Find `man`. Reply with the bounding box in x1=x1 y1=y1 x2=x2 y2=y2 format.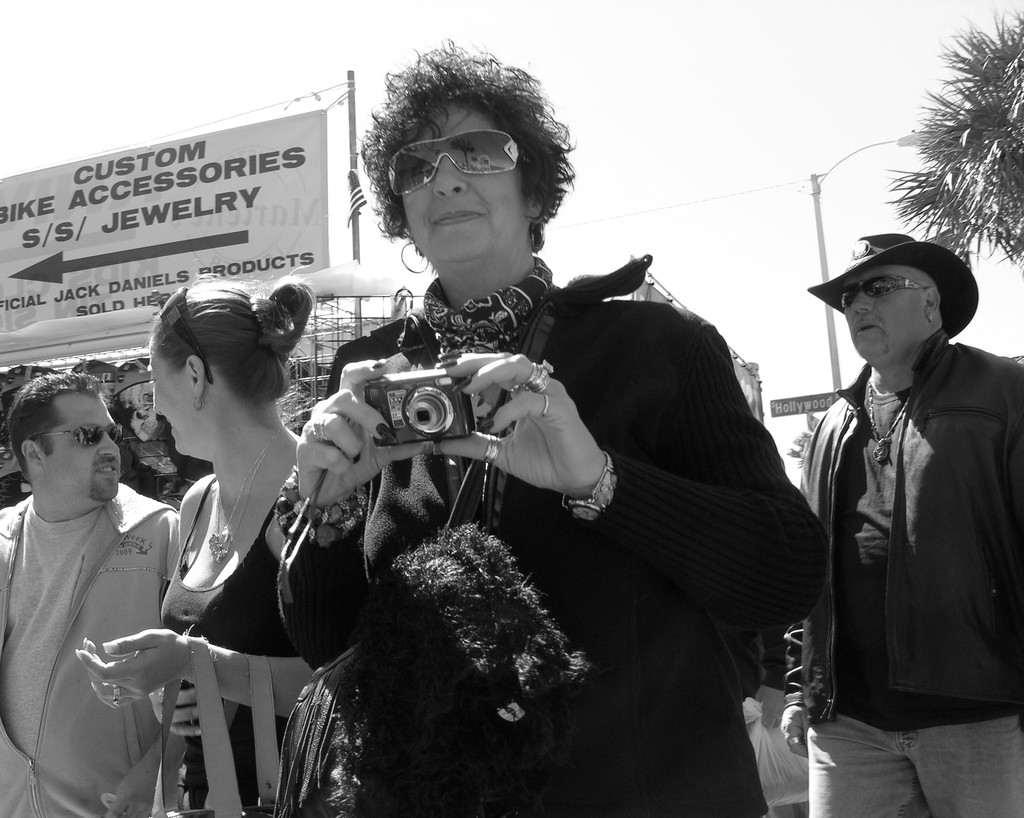
x1=778 y1=234 x2=1023 y2=817.
